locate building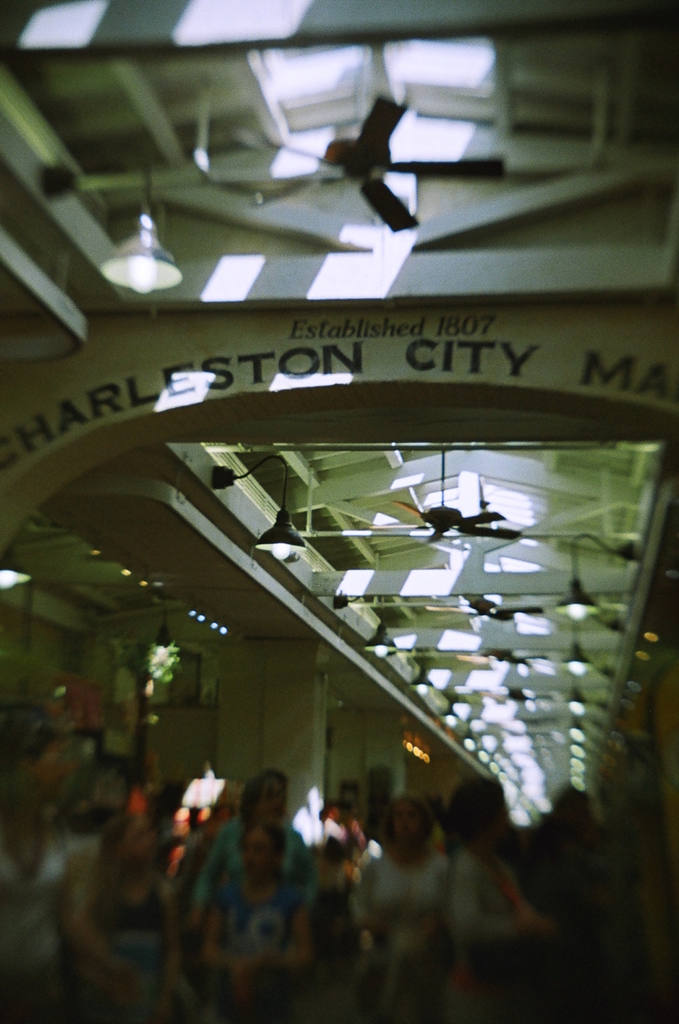
<region>0, 0, 678, 1023</region>
